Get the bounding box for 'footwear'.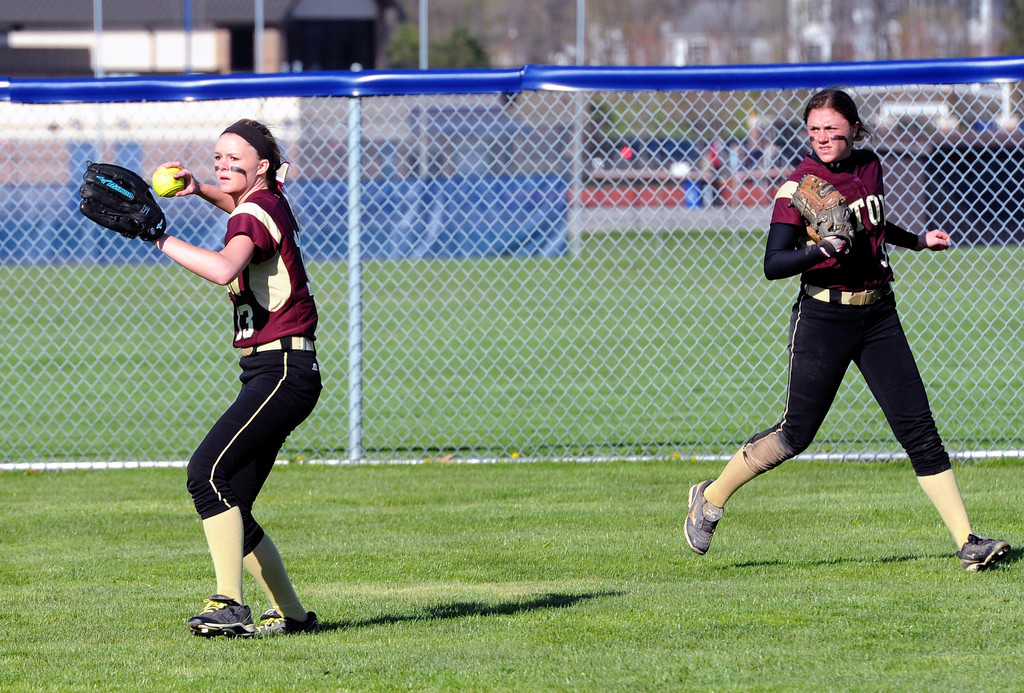
crop(248, 607, 320, 632).
